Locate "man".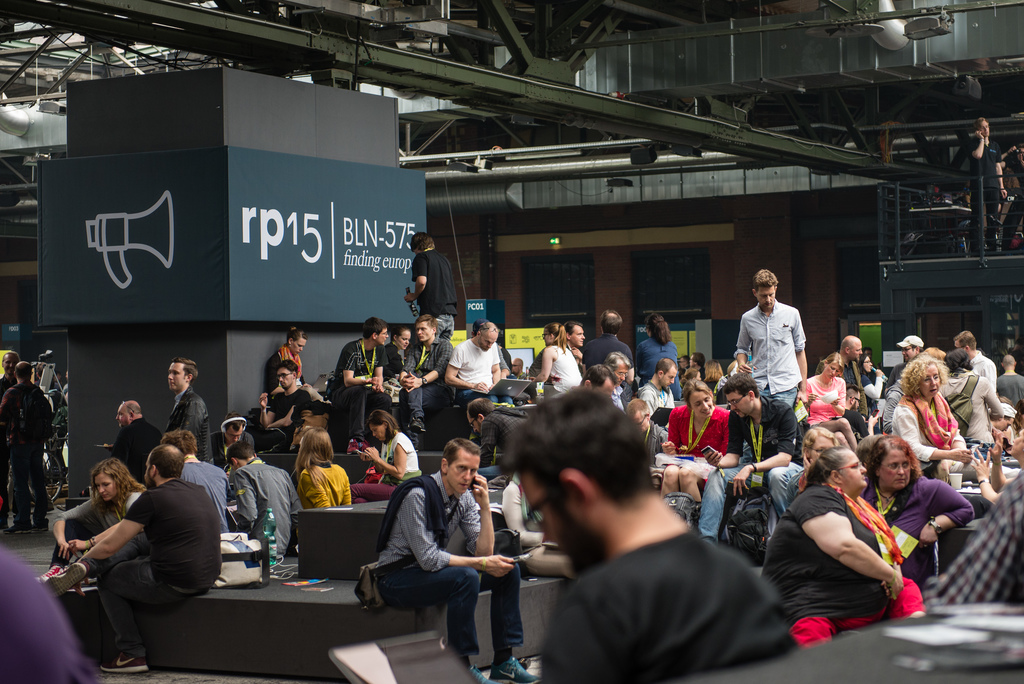
Bounding box: 632,354,680,418.
